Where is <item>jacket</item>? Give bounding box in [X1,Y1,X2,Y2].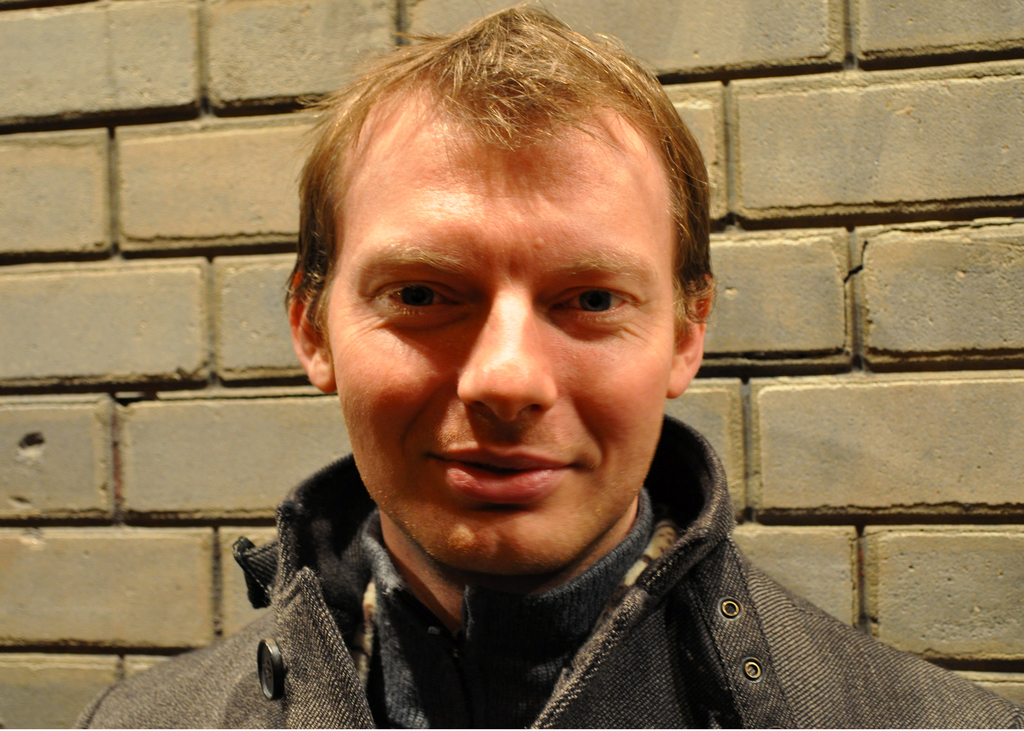
[87,445,1023,730].
